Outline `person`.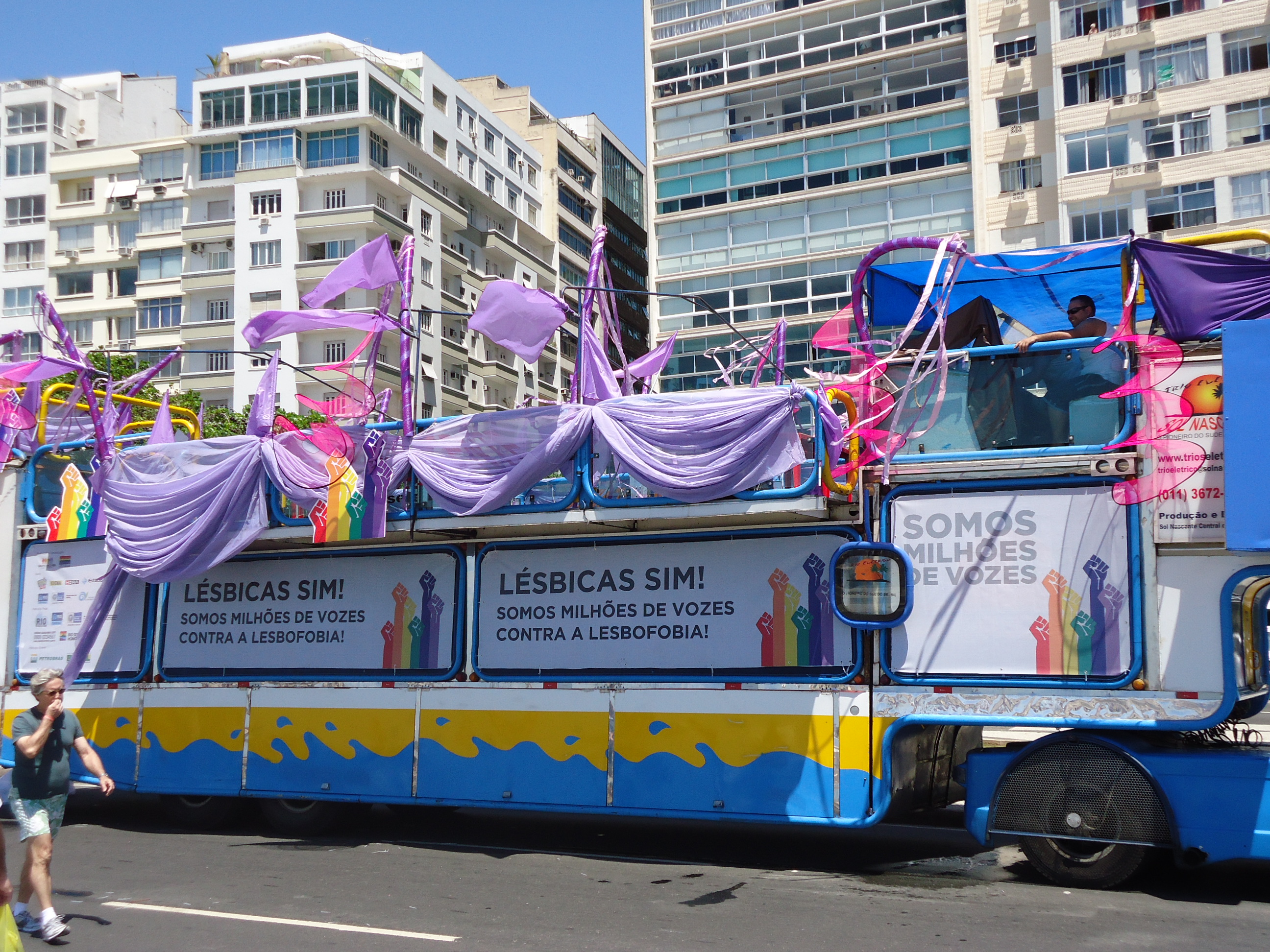
Outline: rect(3, 330, 38, 438).
